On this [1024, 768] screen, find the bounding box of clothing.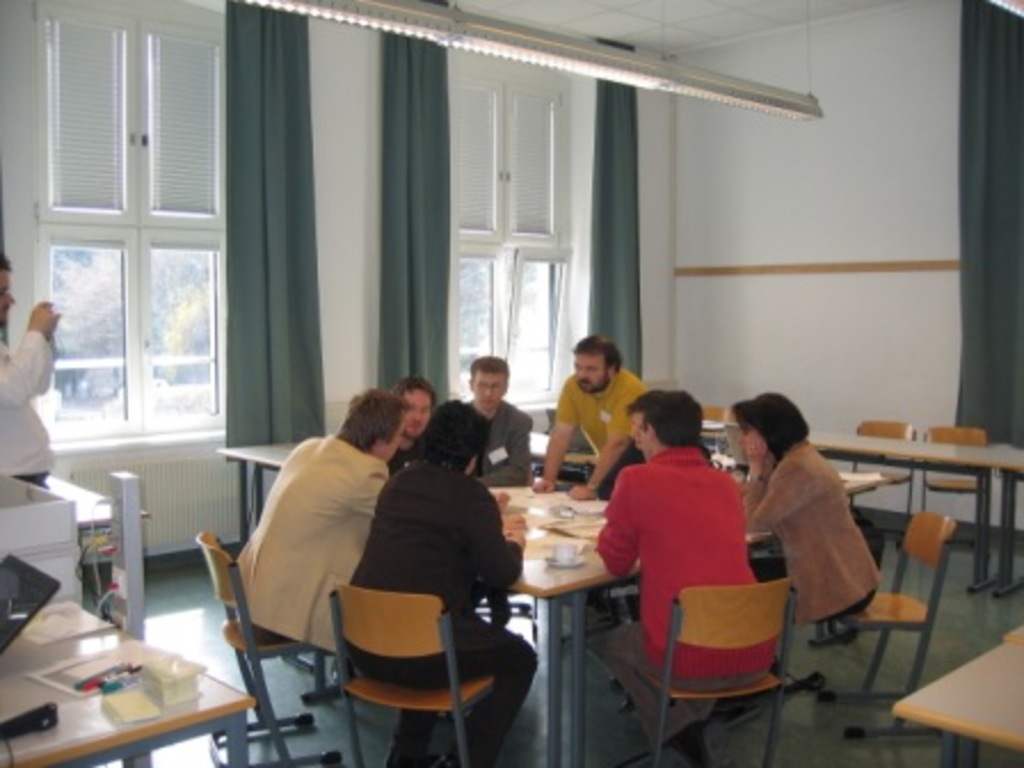
Bounding box: [left=555, top=357, right=638, bottom=503].
